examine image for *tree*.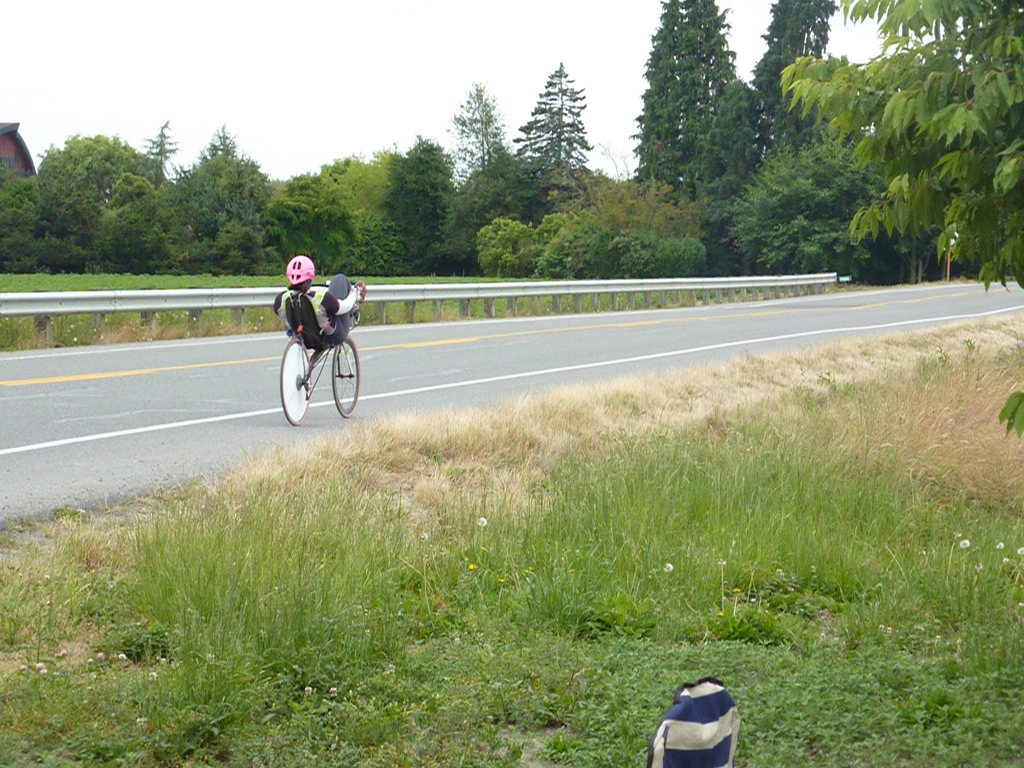
Examination result: <region>510, 54, 593, 214</region>.
